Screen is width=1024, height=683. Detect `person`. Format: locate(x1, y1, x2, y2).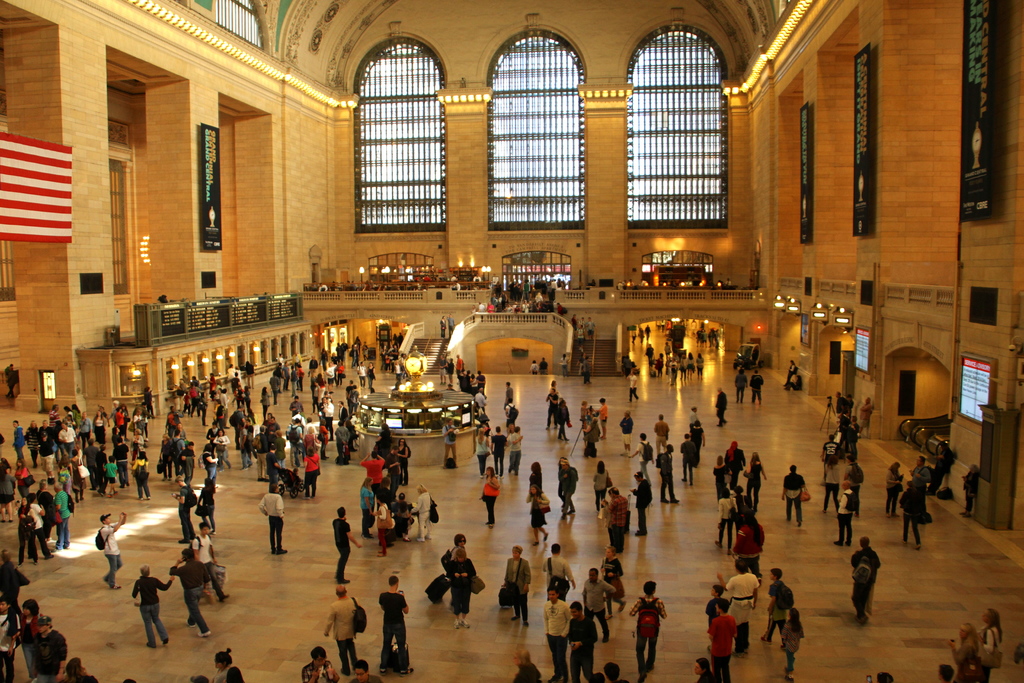
locate(556, 353, 569, 378).
